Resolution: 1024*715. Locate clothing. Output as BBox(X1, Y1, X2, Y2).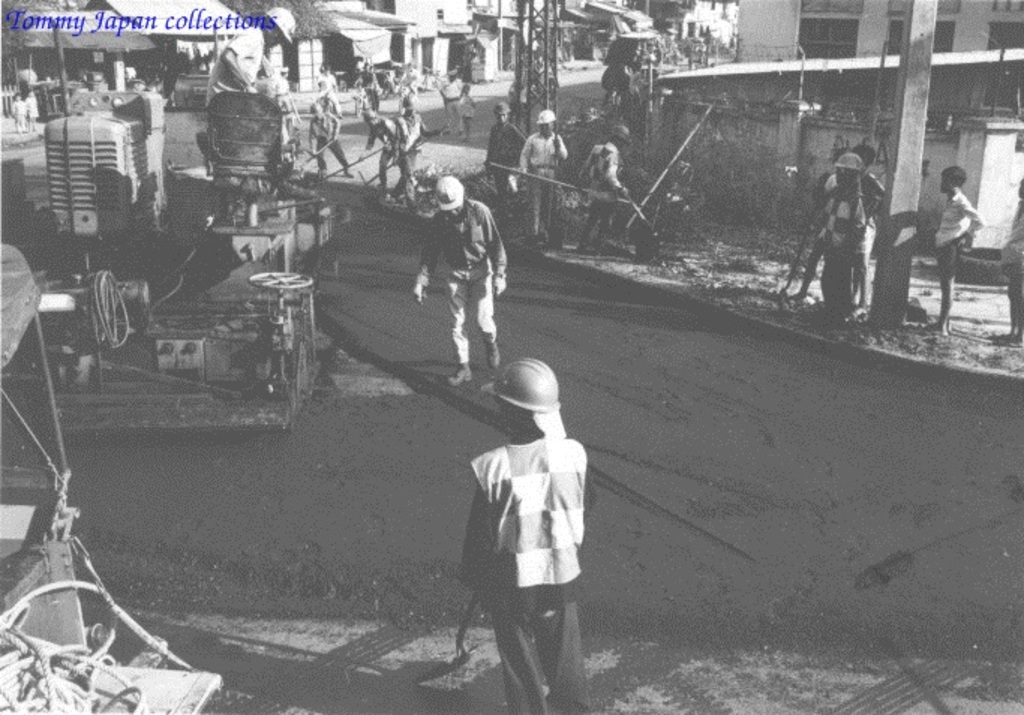
BBox(408, 150, 511, 382).
